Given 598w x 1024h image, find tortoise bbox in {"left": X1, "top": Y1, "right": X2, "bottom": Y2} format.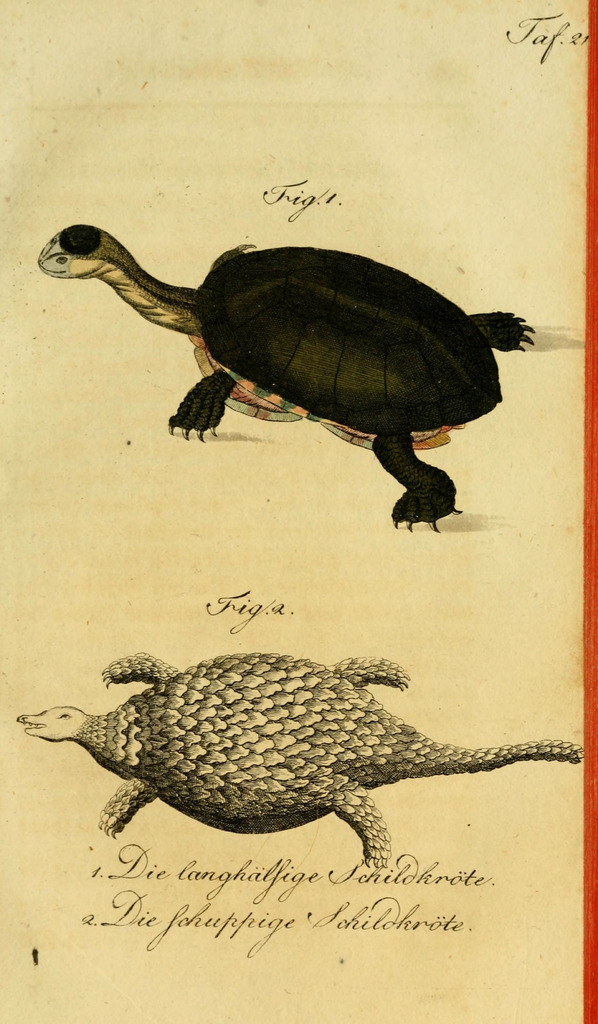
{"left": 40, "top": 204, "right": 543, "bottom": 522}.
